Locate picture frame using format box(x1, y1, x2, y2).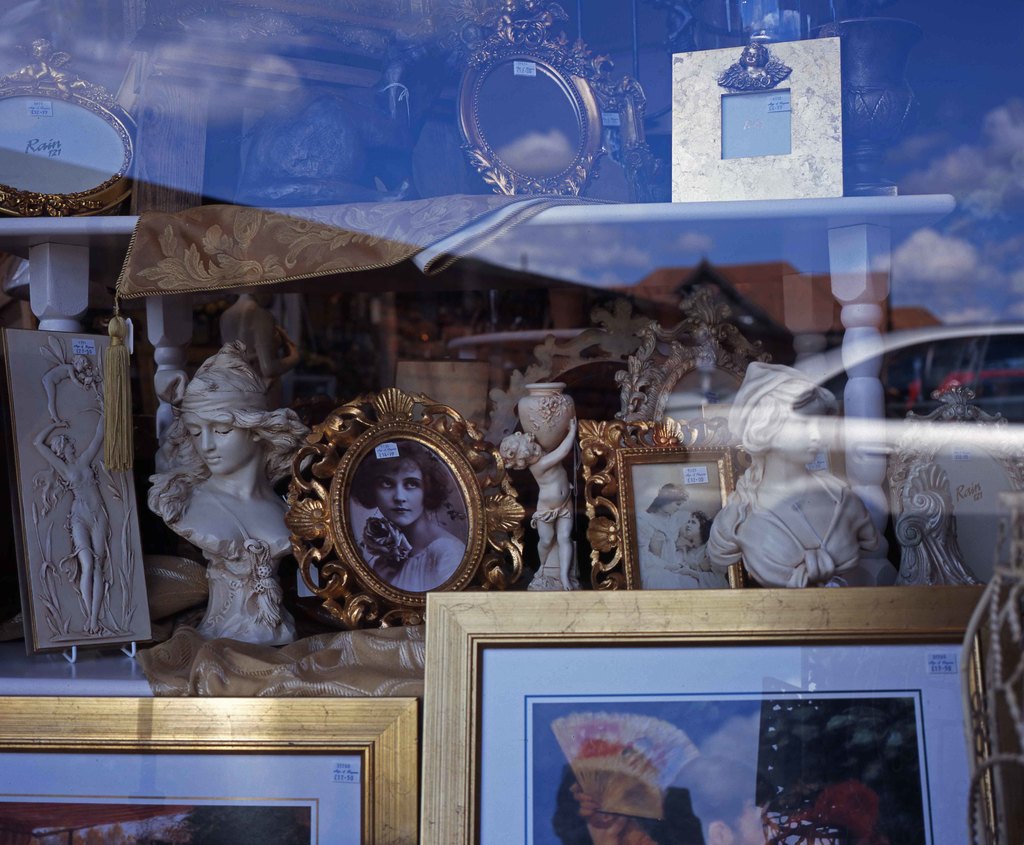
box(420, 586, 1023, 844).
